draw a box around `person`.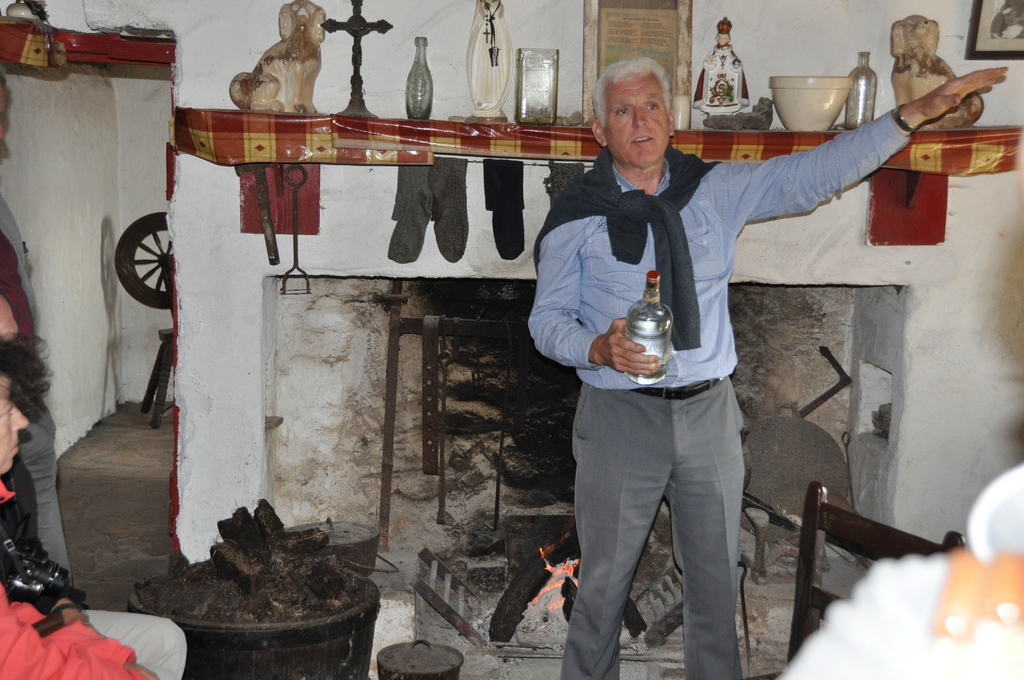
0, 334, 165, 679.
